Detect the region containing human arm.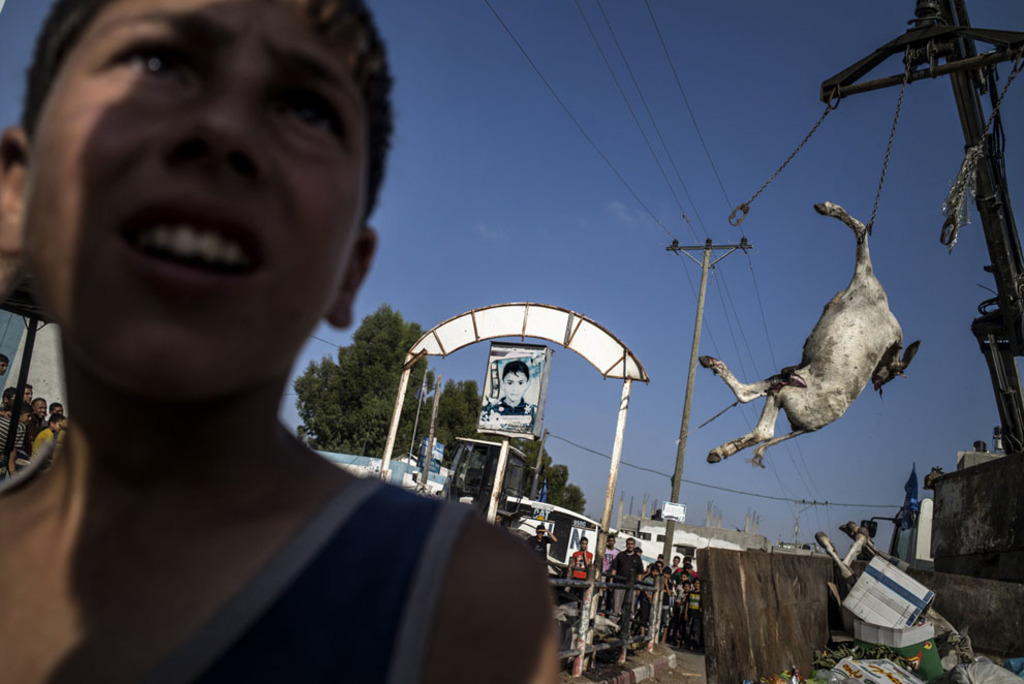
crop(7, 428, 28, 475).
